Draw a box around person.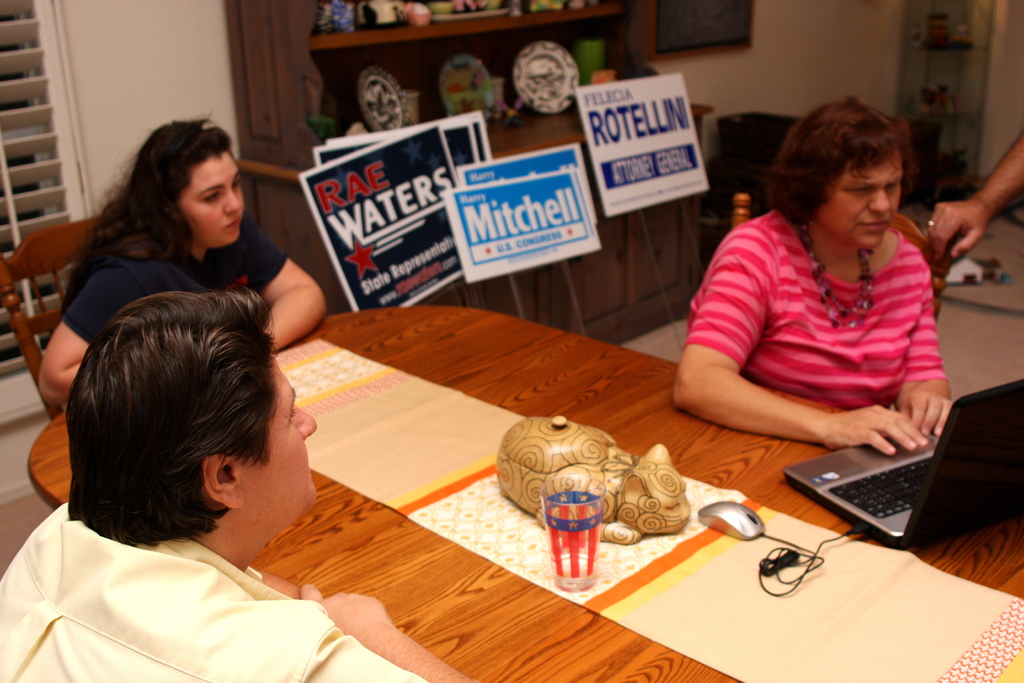
(x1=36, y1=111, x2=330, y2=409).
